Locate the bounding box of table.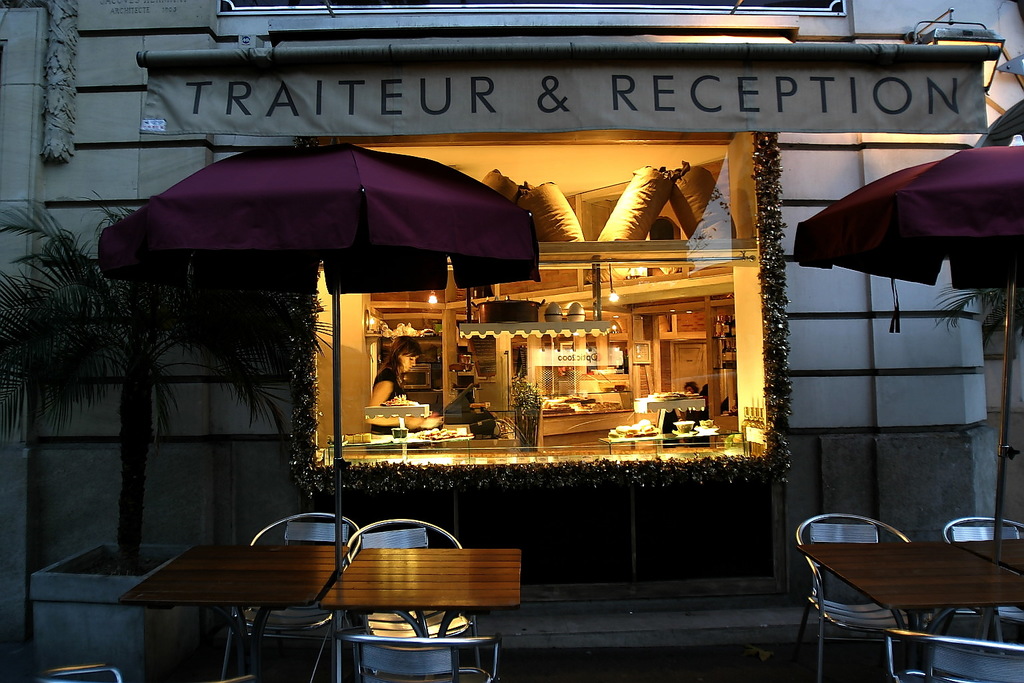
Bounding box: bbox=(784, 521, 1021, 663).
